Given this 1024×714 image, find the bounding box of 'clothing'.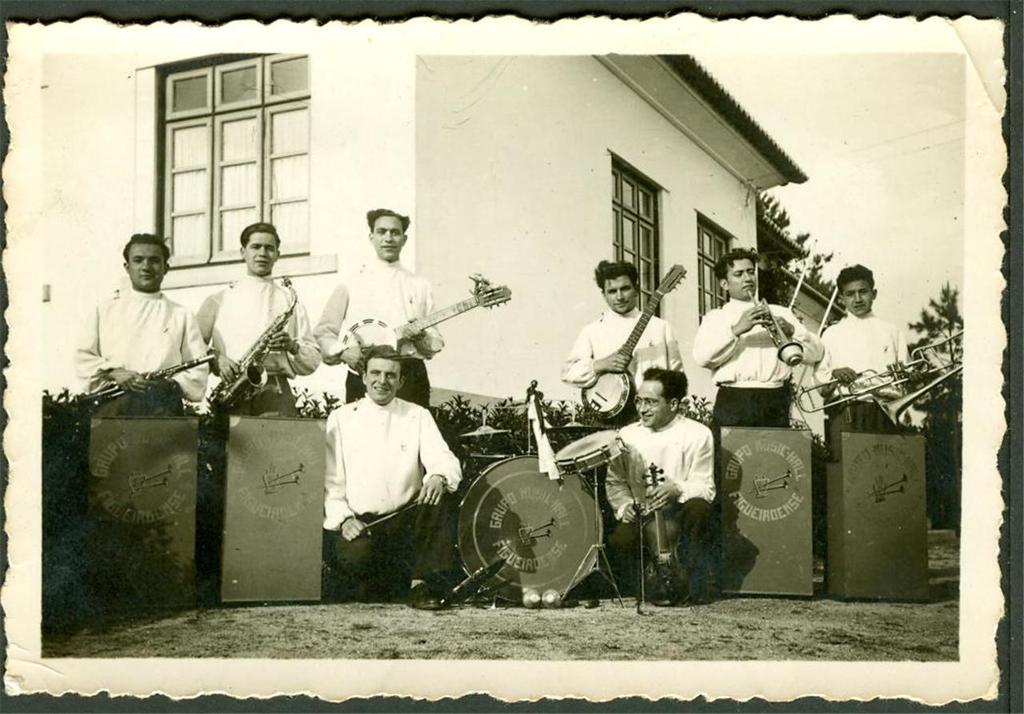
bbox=[560, 305, 686, 409].
